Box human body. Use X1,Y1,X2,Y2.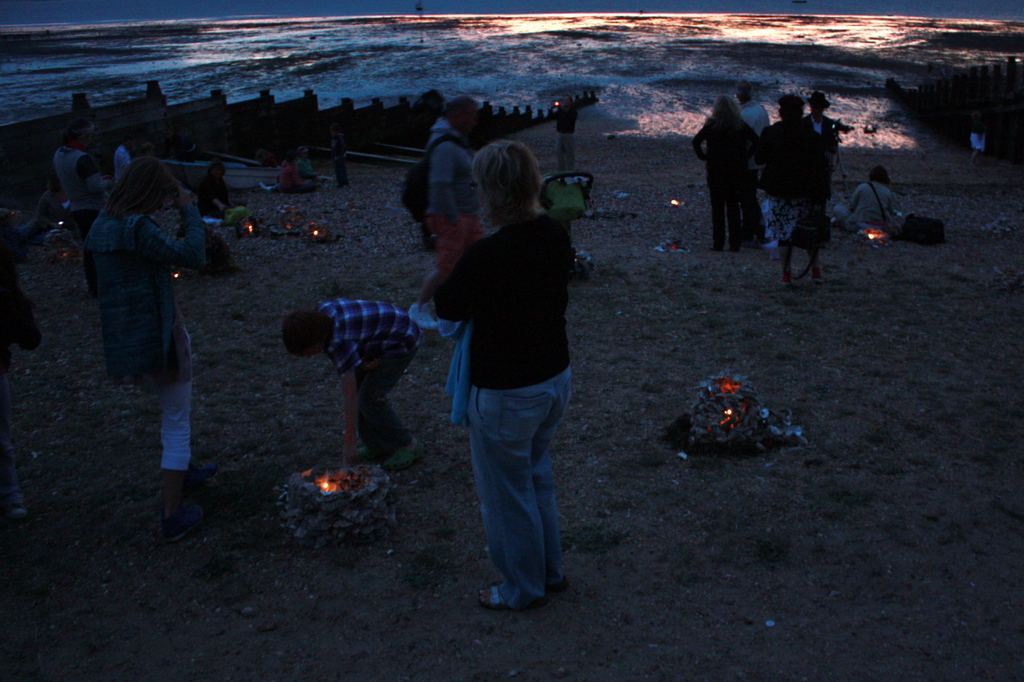
726,89,773,242.
